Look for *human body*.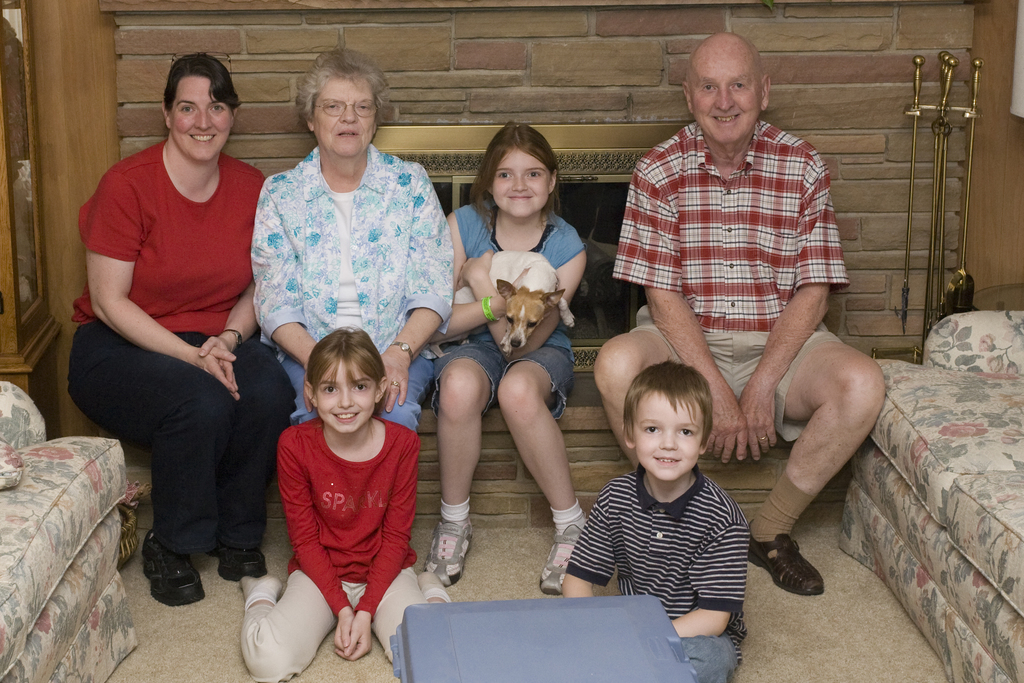
Found: bbox=(241, 329, 454, 682).
